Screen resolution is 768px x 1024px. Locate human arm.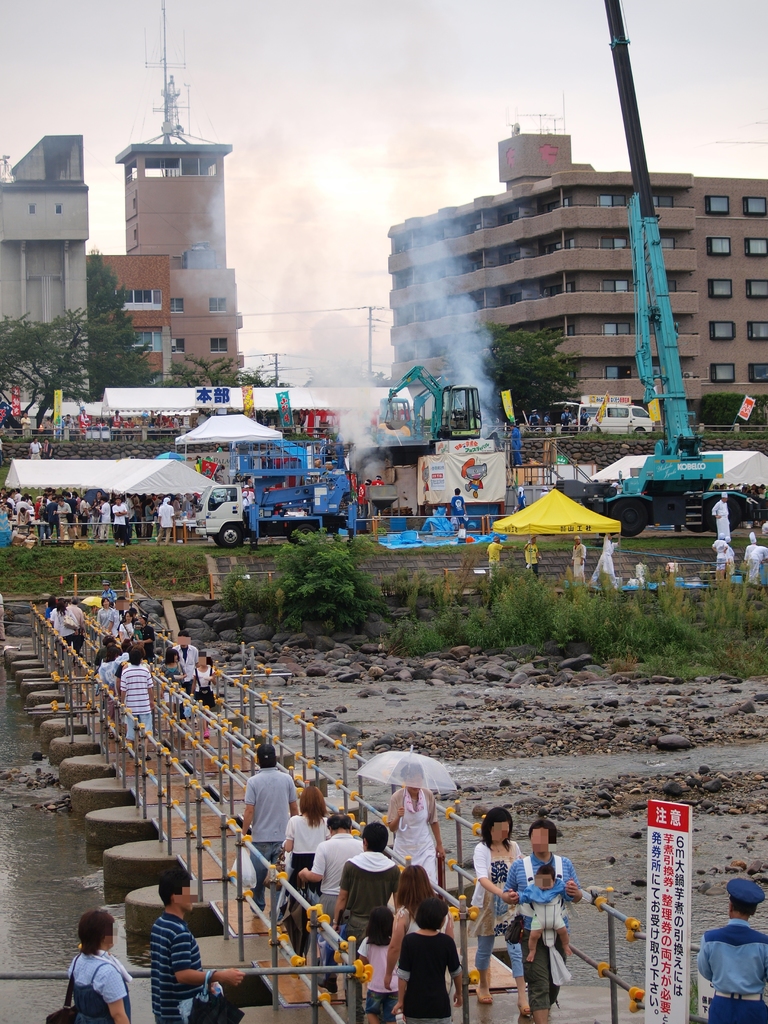
{"left": 168, "top": 503, "right": 182, "bottom": 529}.
